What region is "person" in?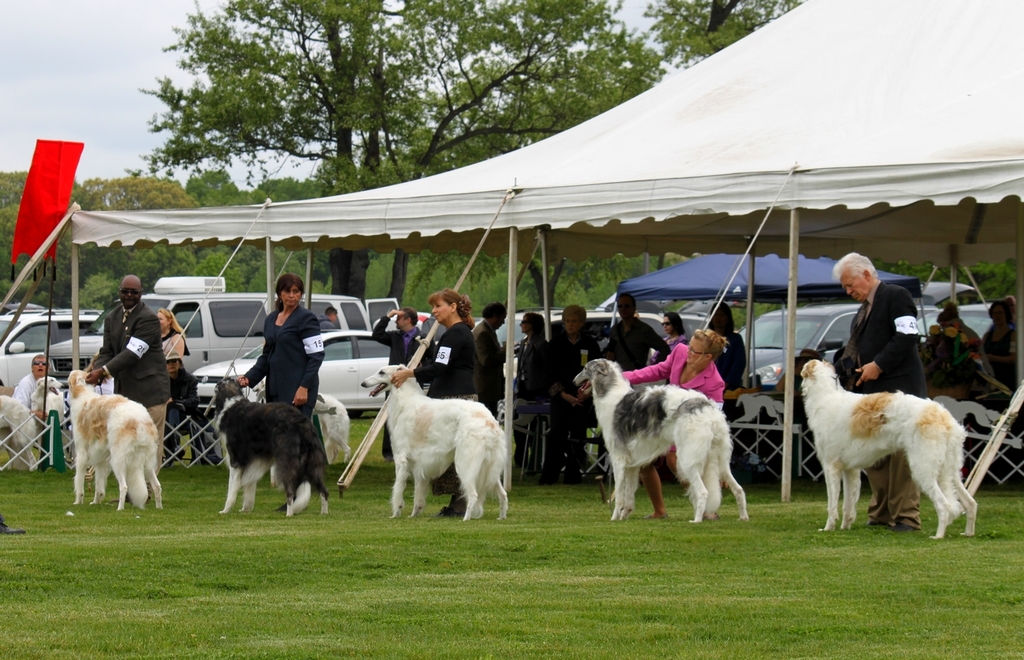
[393,292,477,520].
